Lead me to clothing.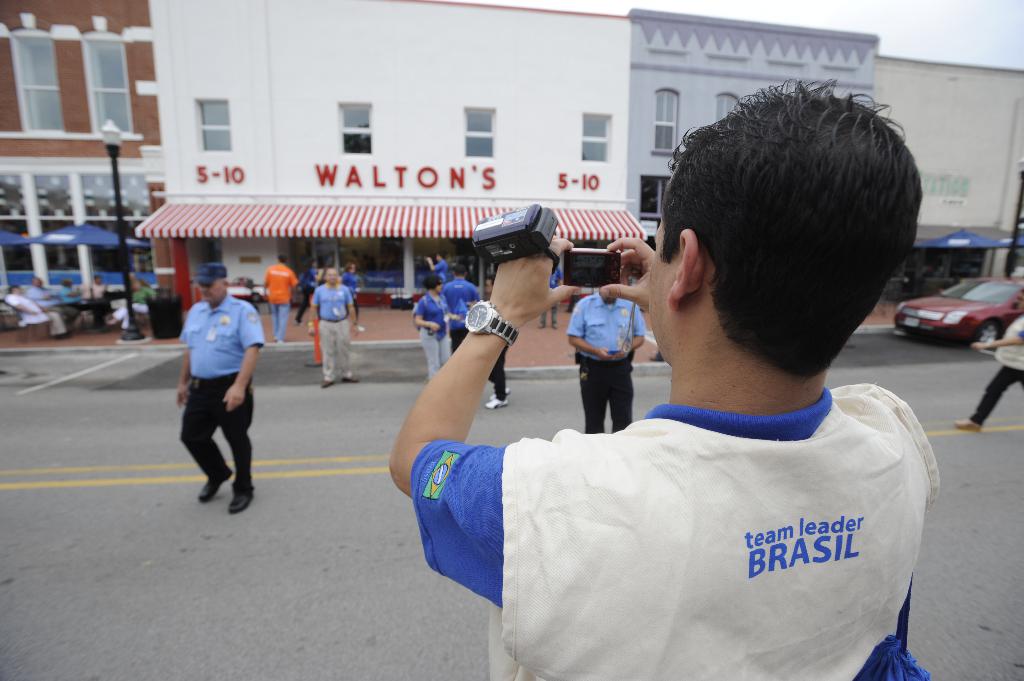
Lead to 429,259,449,289.
